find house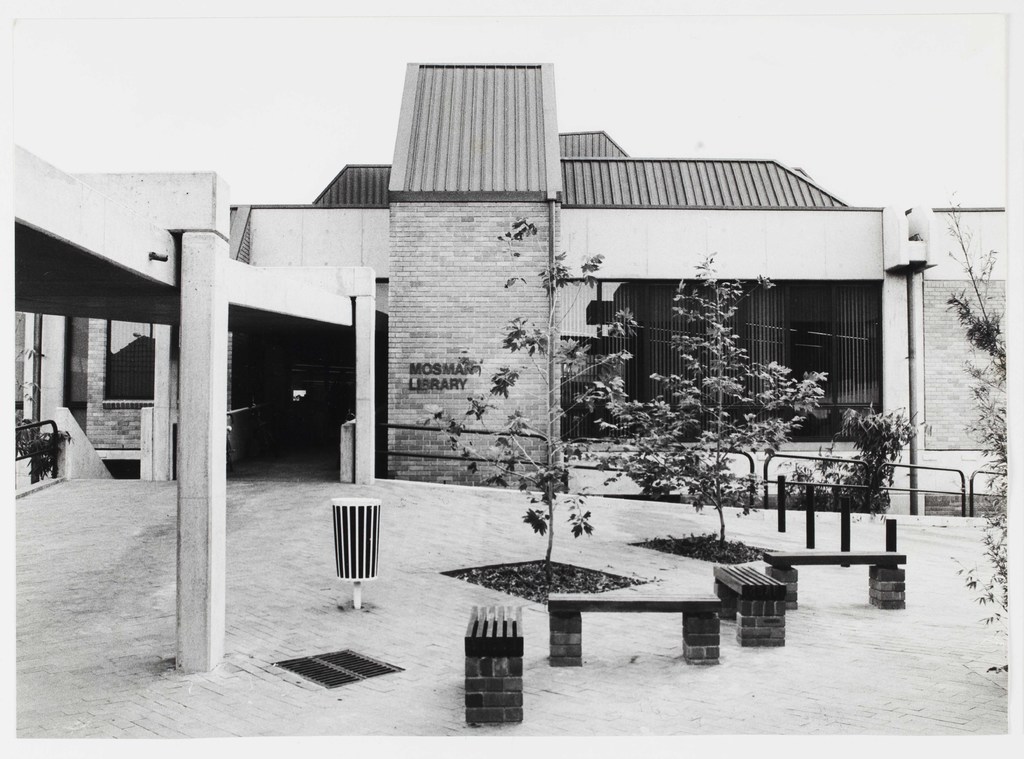
left=5, top=145, right=199, bottom=503
